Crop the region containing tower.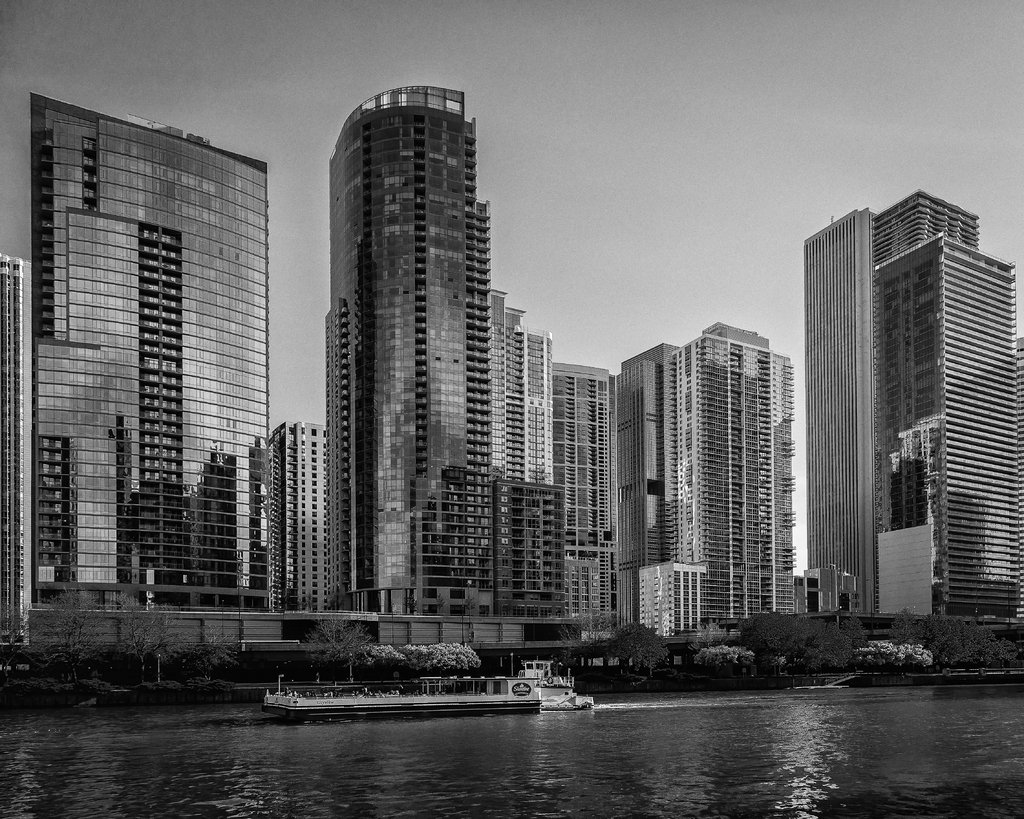
Crop region: box=[323, 86, 495, 616].
